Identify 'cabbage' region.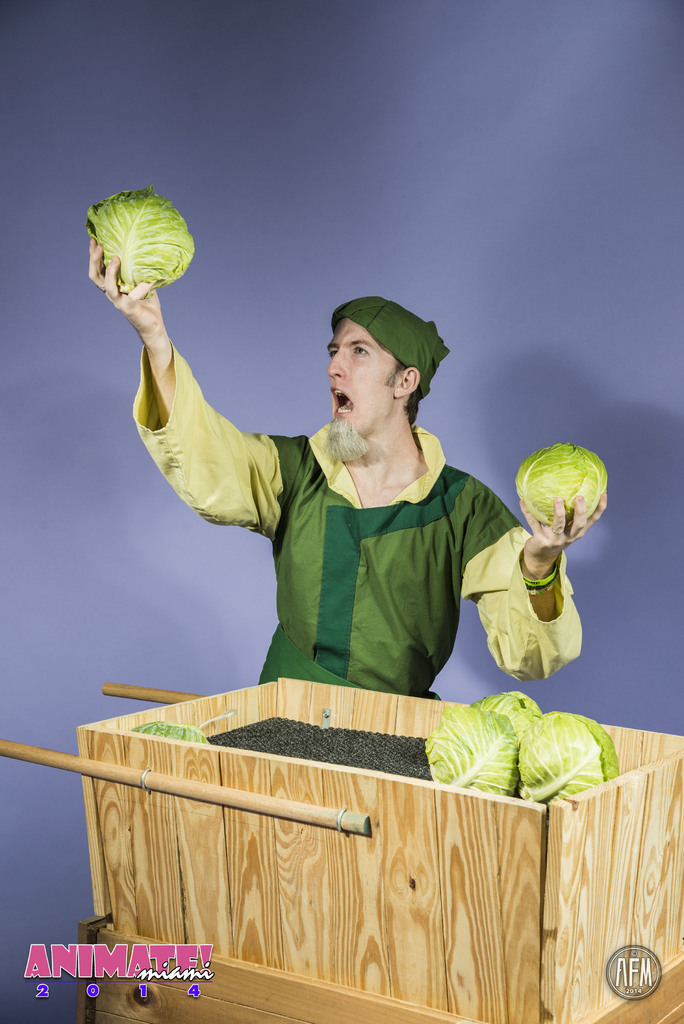
Region: x1=130, y1=719, x2=204, y2=741.
